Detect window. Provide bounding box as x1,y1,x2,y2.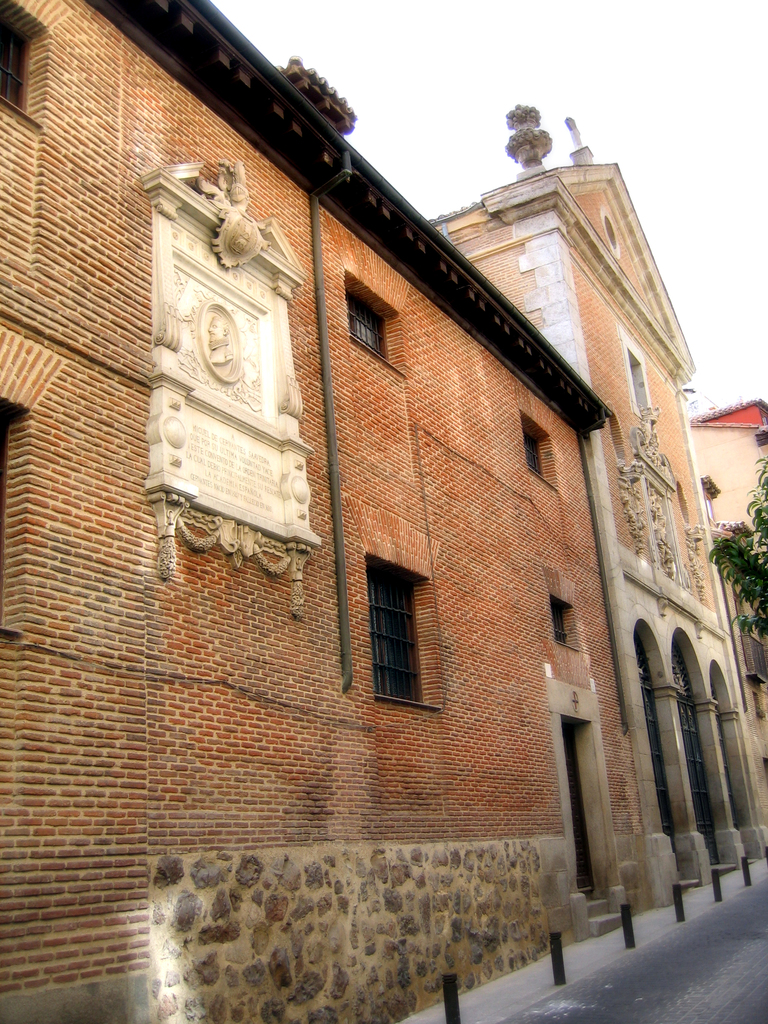
0,15,37,114.
